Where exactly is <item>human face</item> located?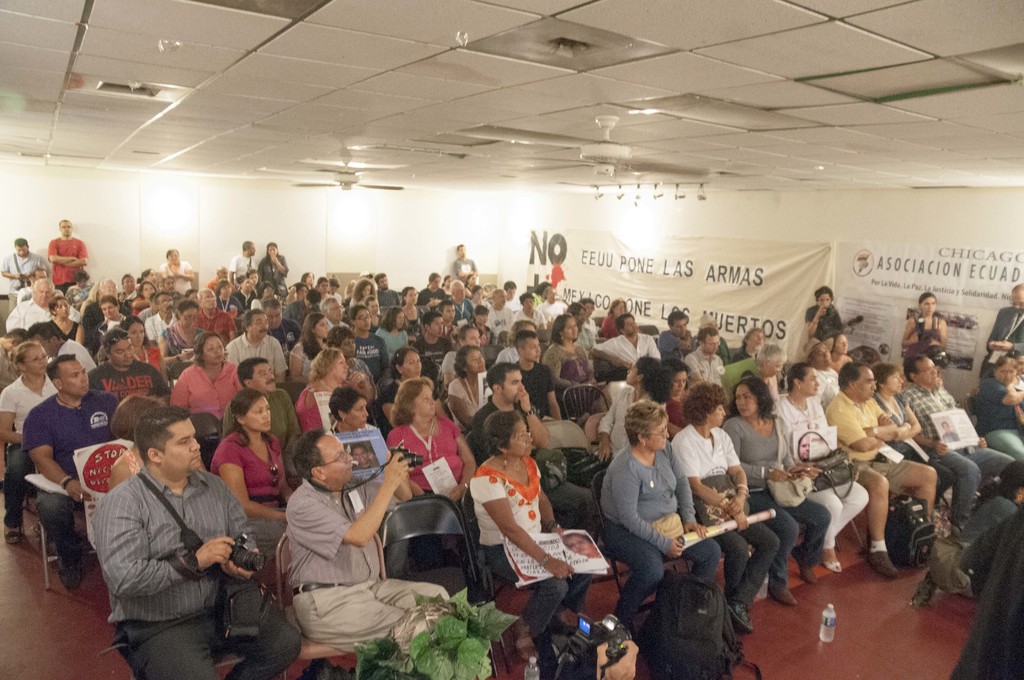
Its bounding box is region(161, 416, 207, 475).
